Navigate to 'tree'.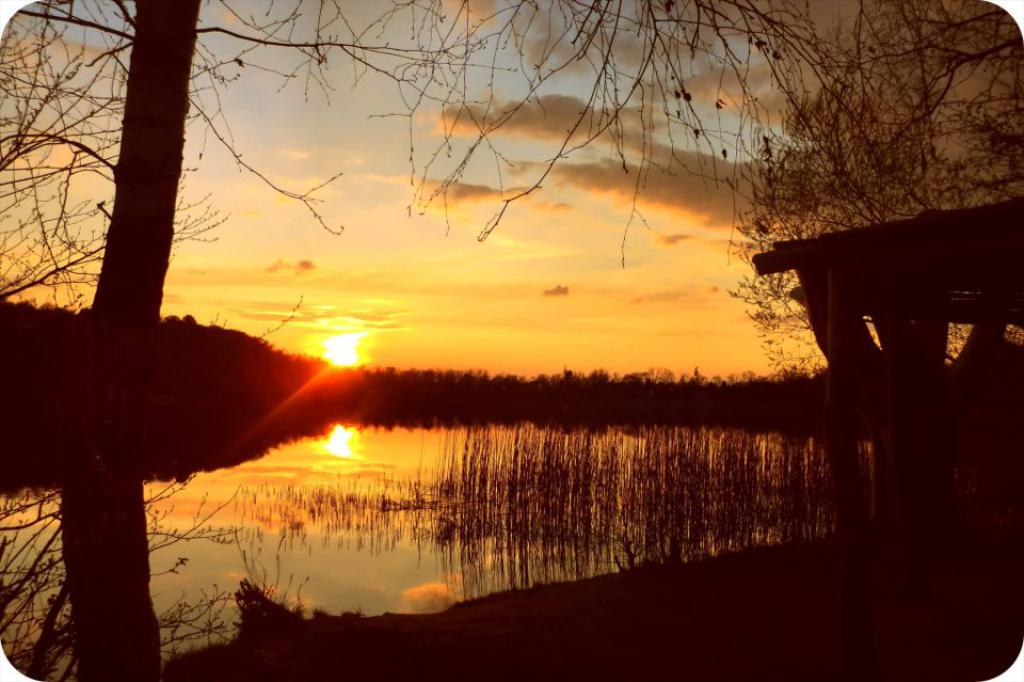
Navigation target: x1=723 y1=74 x2=1023 y2=380.
